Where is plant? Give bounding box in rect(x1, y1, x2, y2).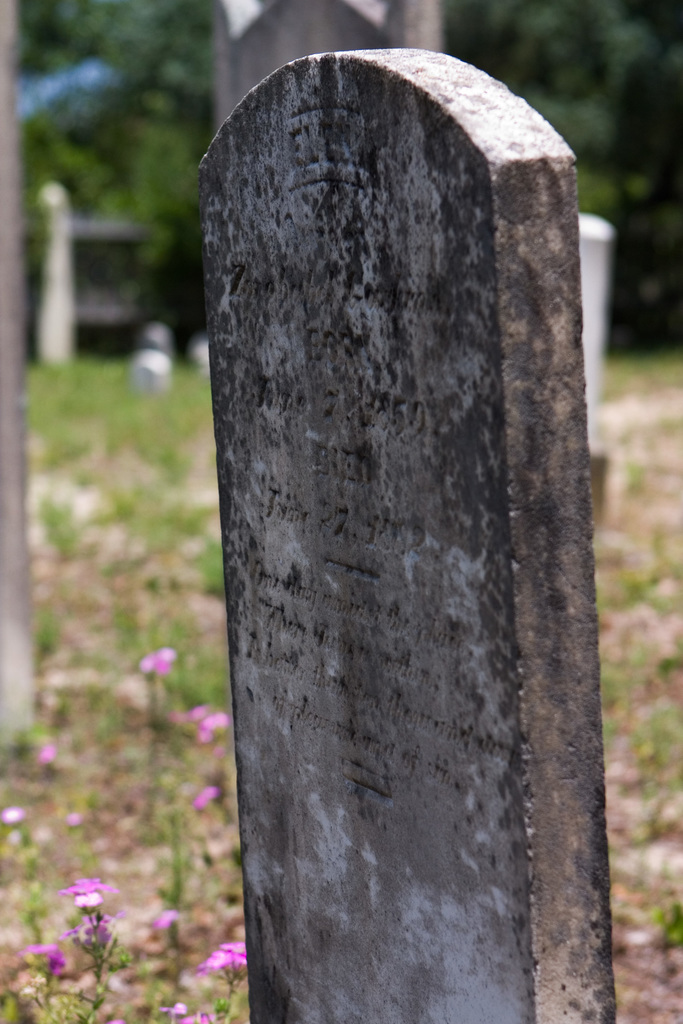
rect(623, 459, 642, 490).
